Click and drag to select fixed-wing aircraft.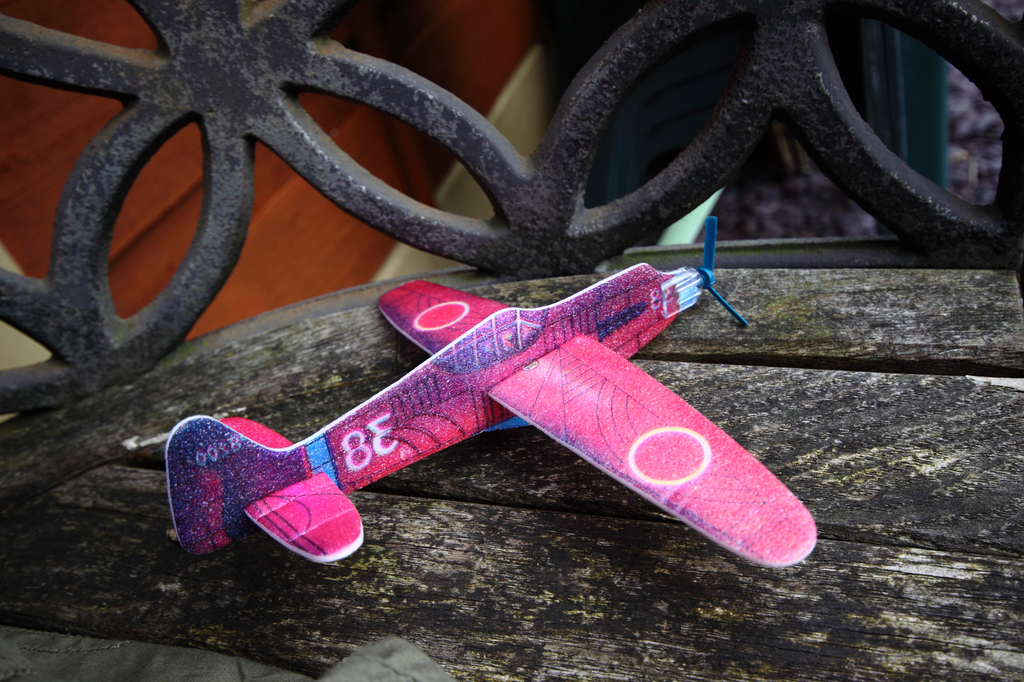
Selection: 164, 217, 819, 569.
